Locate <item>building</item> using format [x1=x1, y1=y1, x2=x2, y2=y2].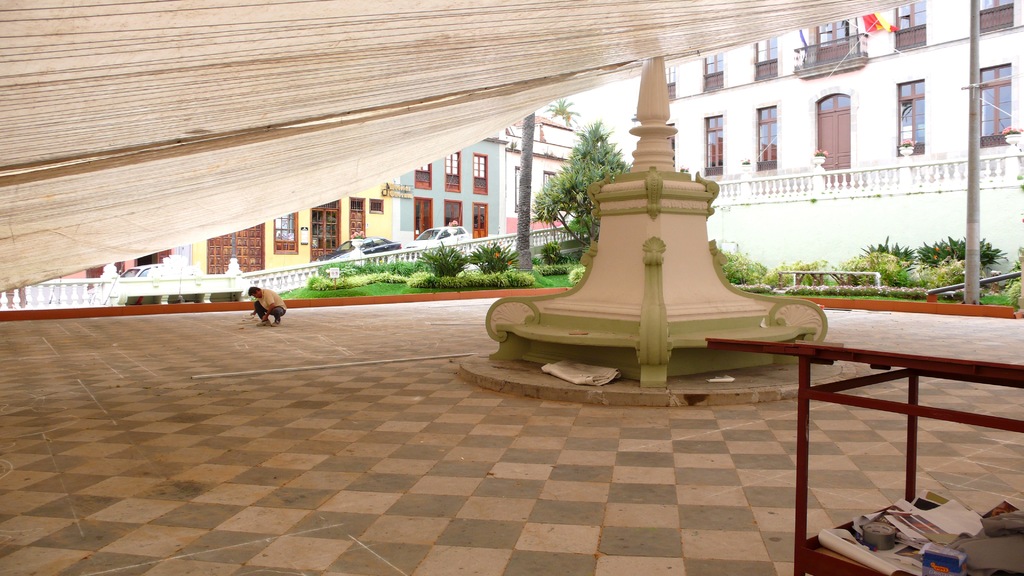
[x1=660, y1=0, x2=1019, y2=289].
